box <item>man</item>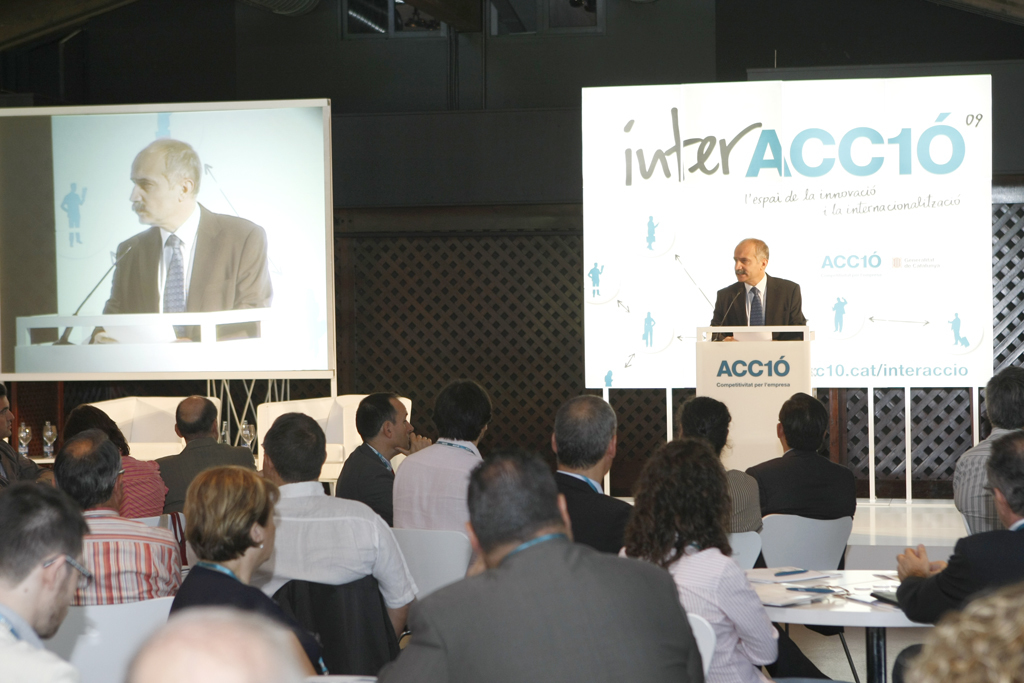
box(710, 239, 805, 348)
